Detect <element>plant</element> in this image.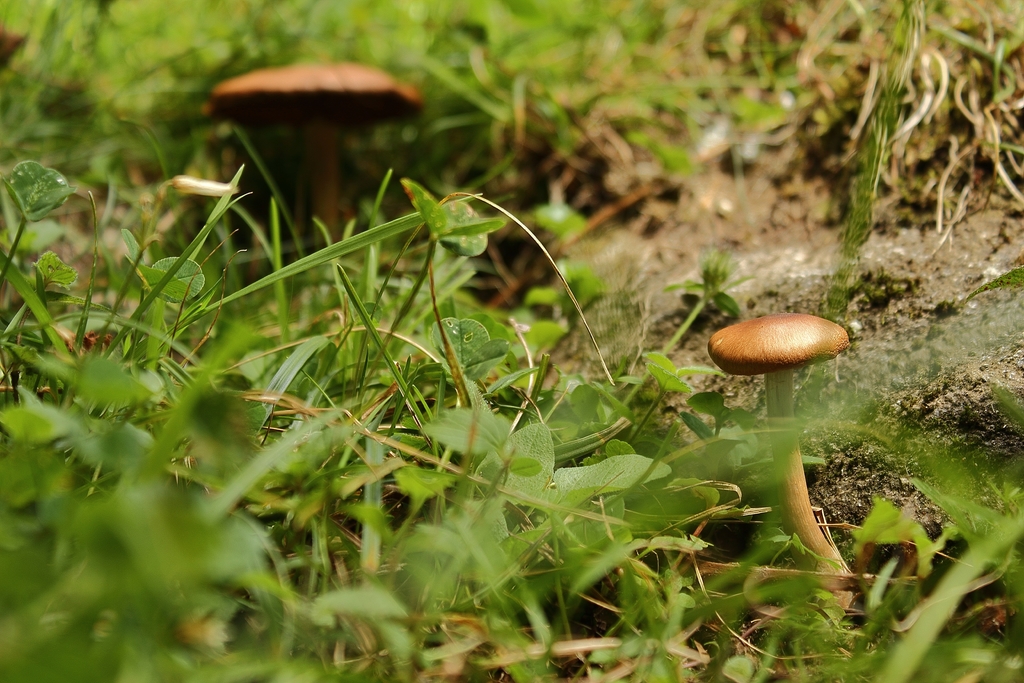
Detection: [x1=338, y1=185, x2=512, y2=433].
